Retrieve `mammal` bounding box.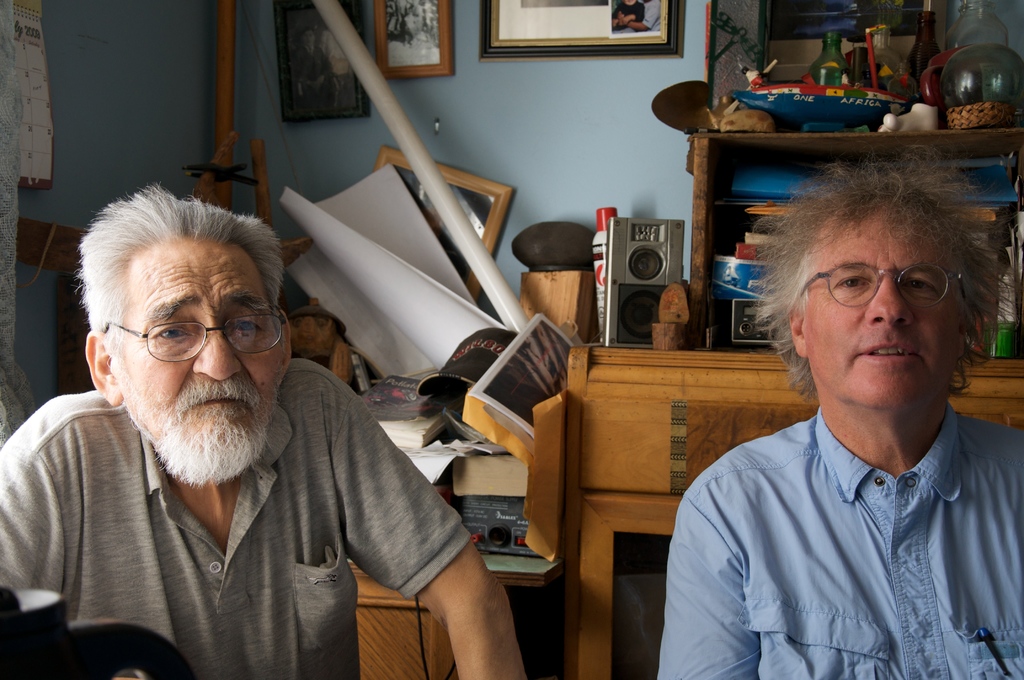
Bounding box: rect(641, 133, 1016, 679).
